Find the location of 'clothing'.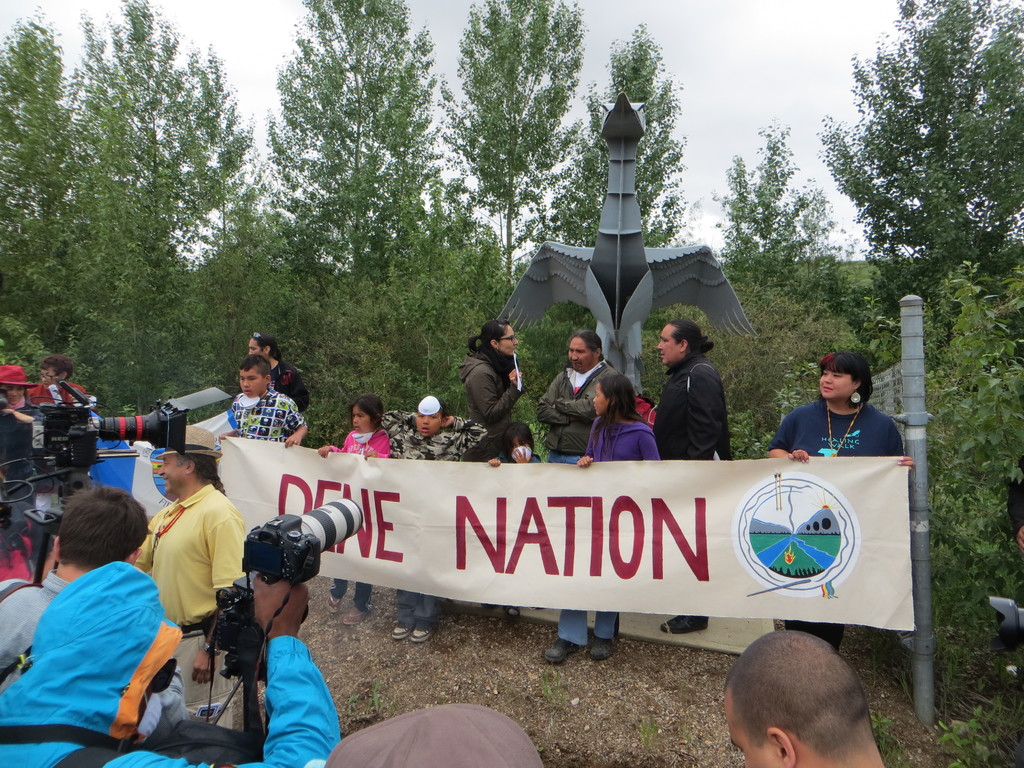
Location: crop(133, 473, 236, 663).
